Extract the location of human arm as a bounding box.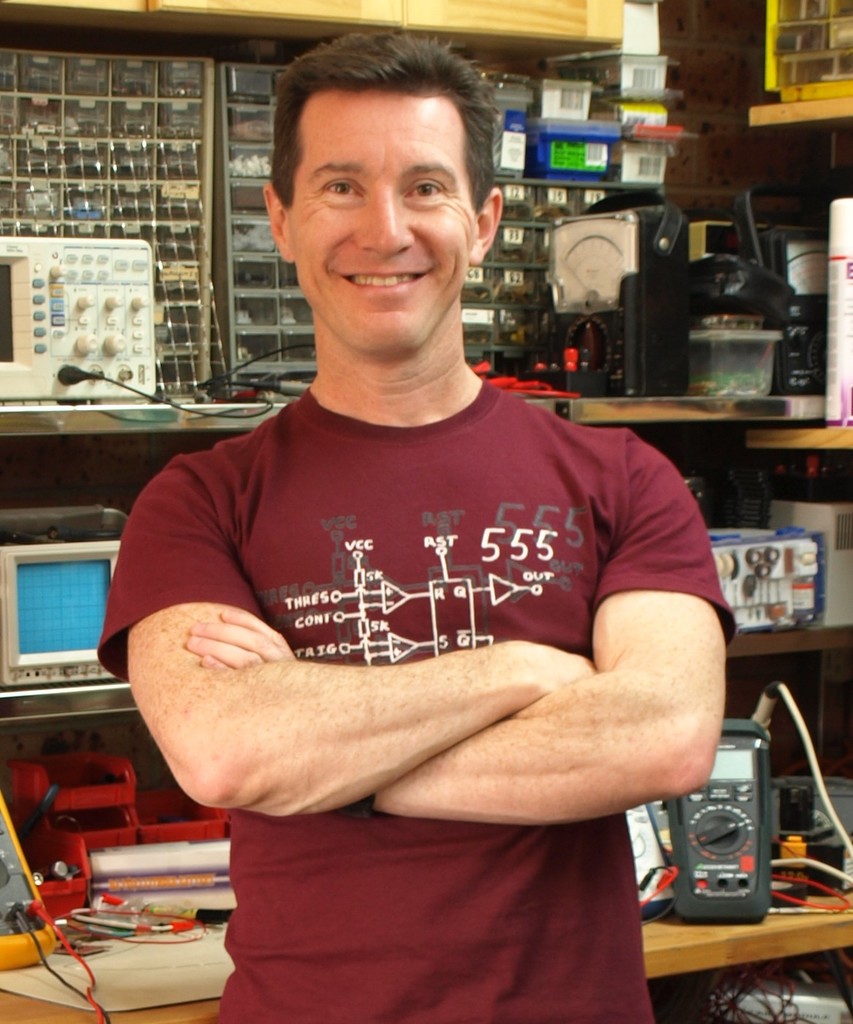
92,462,596,829.
